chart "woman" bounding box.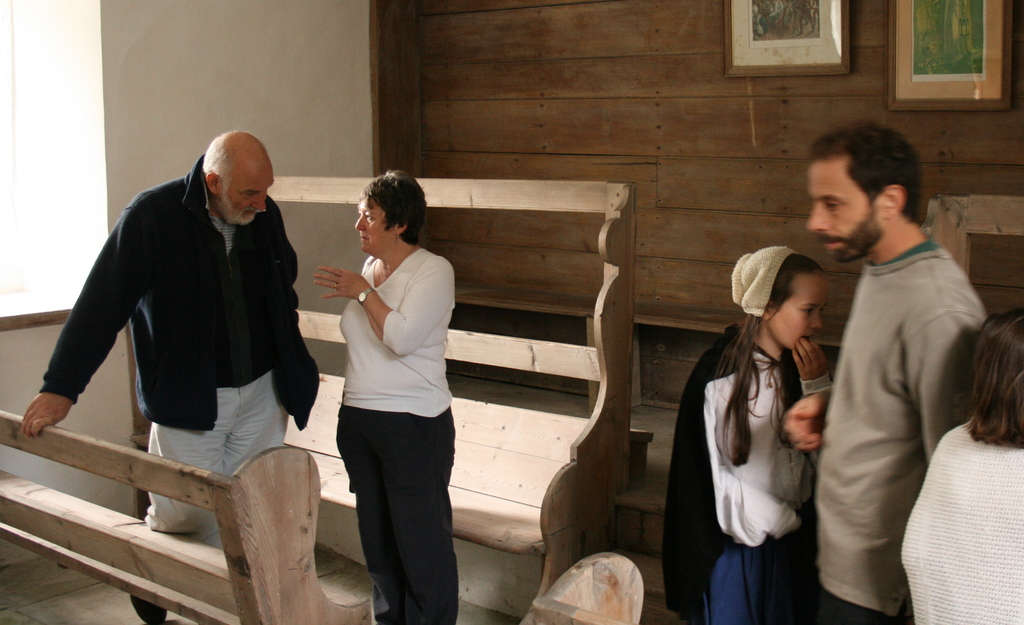
Charted: BBox(663, 244, 851, 624).
